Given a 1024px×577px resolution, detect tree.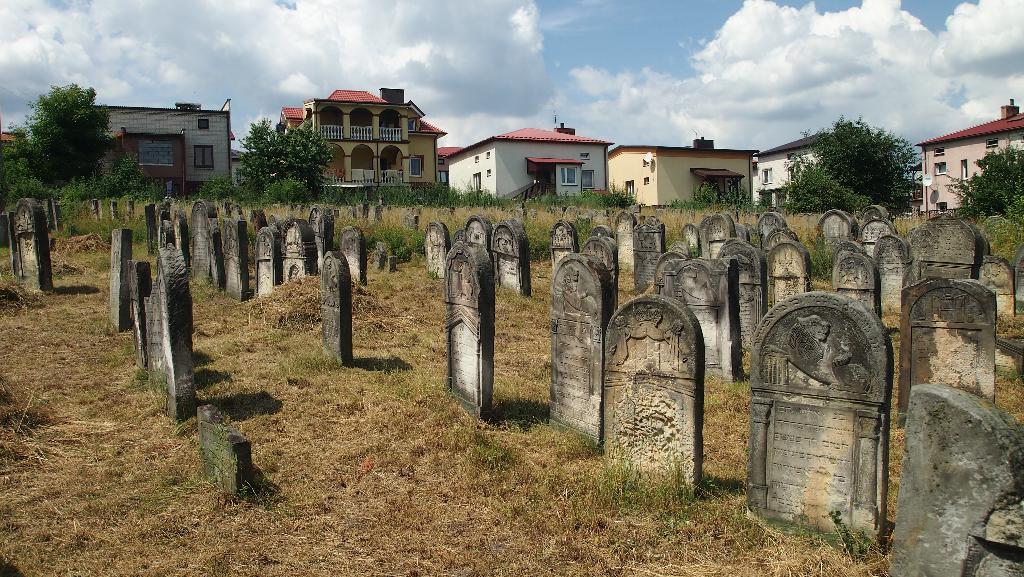
bbox=(786, 112, 927, 212).
